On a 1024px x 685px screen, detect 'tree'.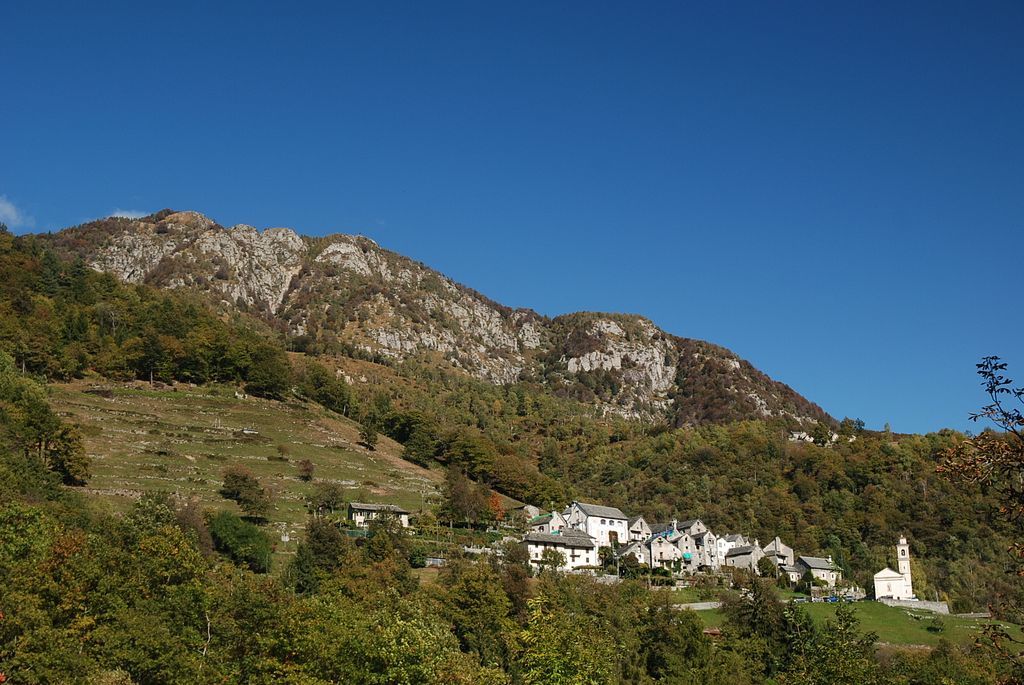
{"left": 7, "top": 377, "right": 77, "bottom": 495}.
